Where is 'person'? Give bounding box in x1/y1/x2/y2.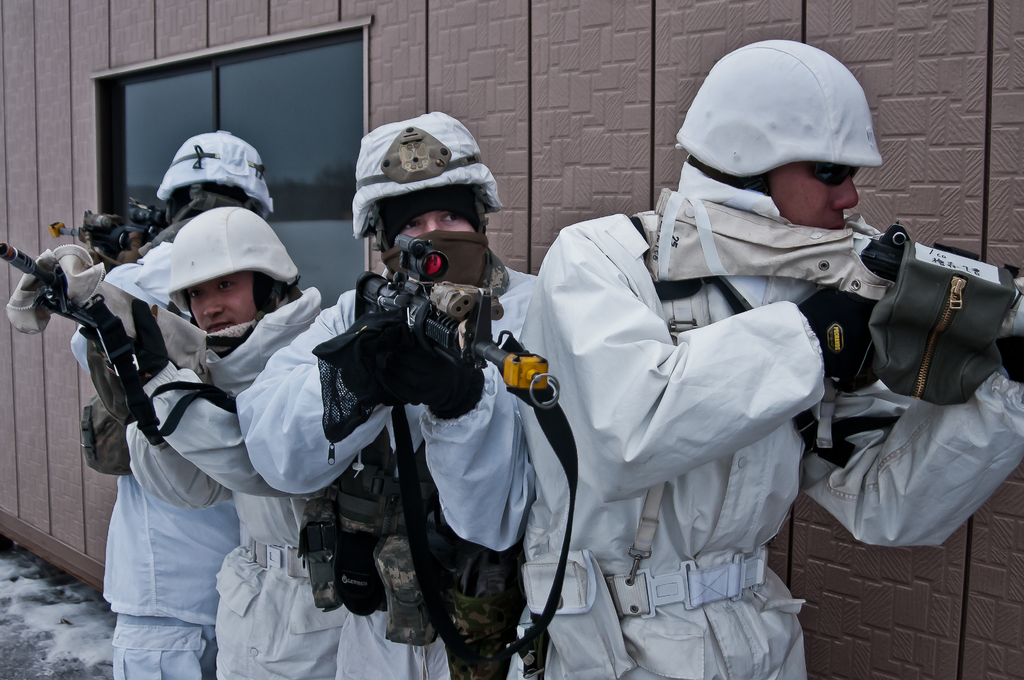
70/205/360/679.
